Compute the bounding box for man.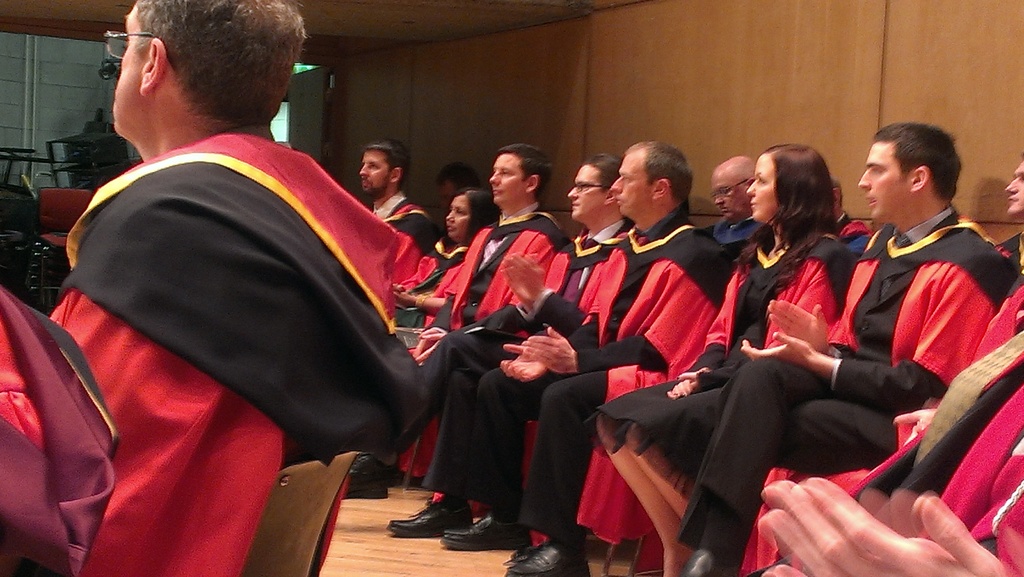
rect(440, 143, 740, 576).
